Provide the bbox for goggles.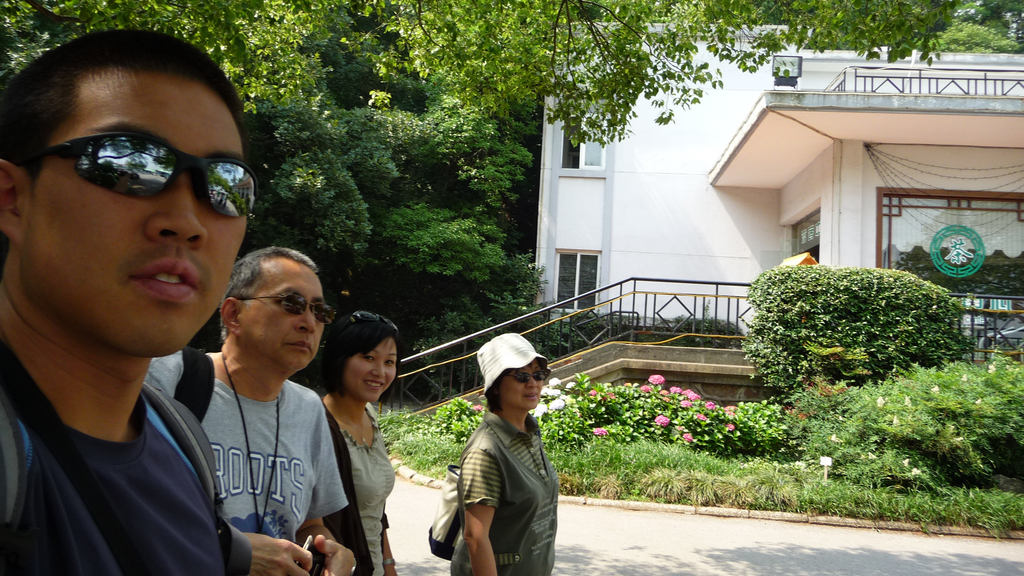
x1=26 y1=115 x2=243 y2=212.
